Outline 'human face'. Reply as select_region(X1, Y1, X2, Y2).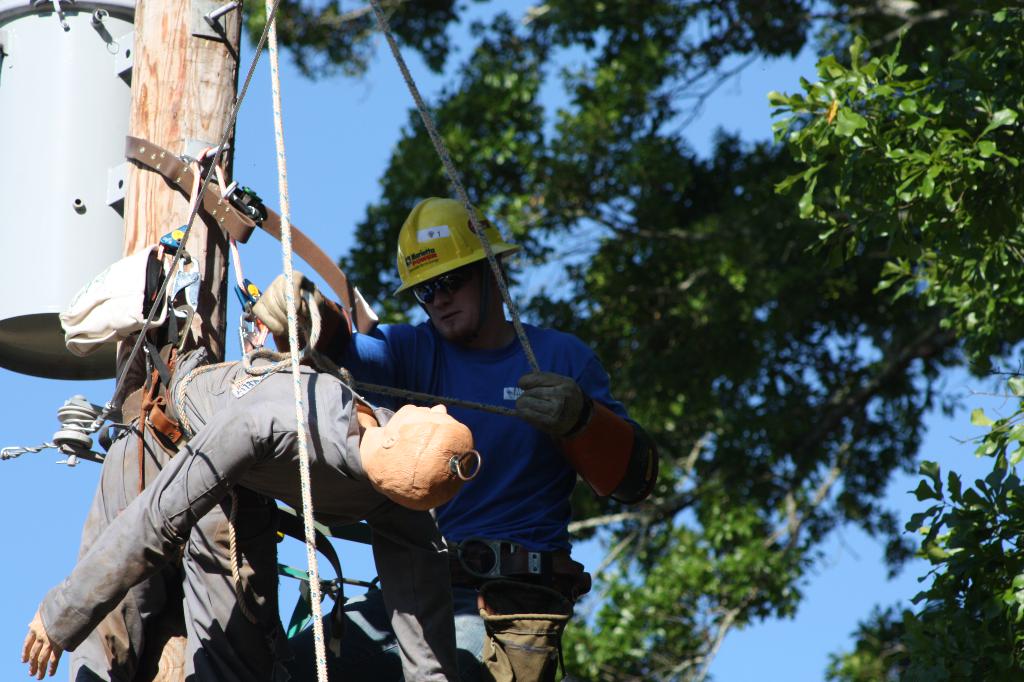
select_region(392, 403, 466, 429).
